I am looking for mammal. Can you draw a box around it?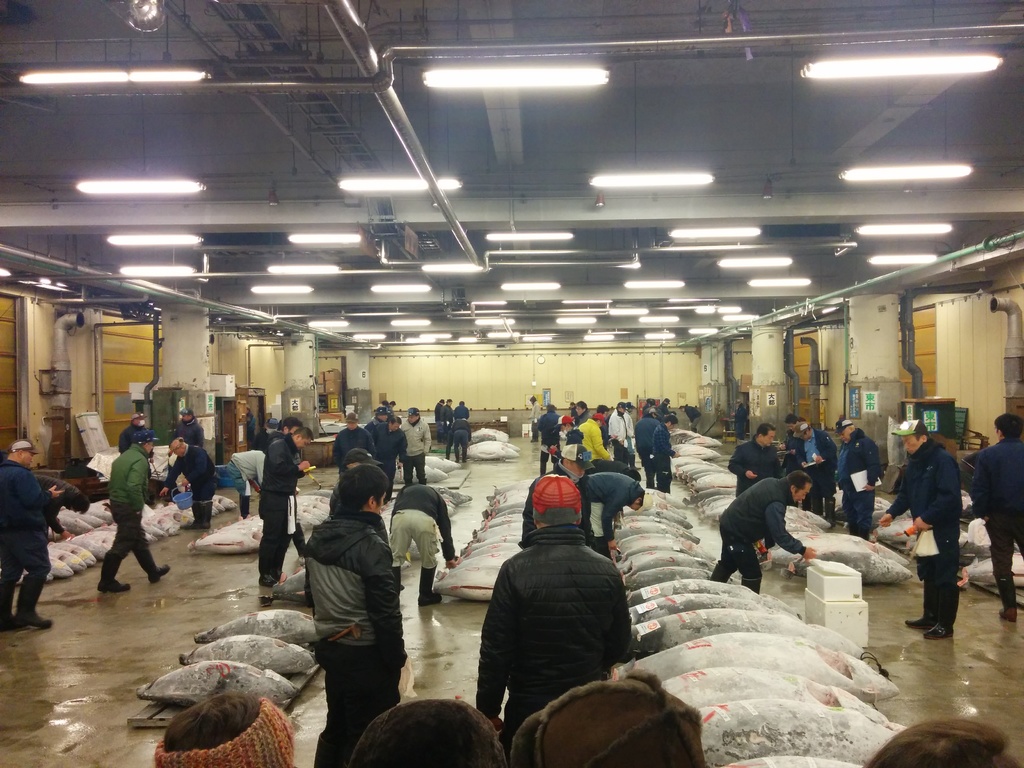
Sure, the bounding box is [594, 403, 609, 440].
